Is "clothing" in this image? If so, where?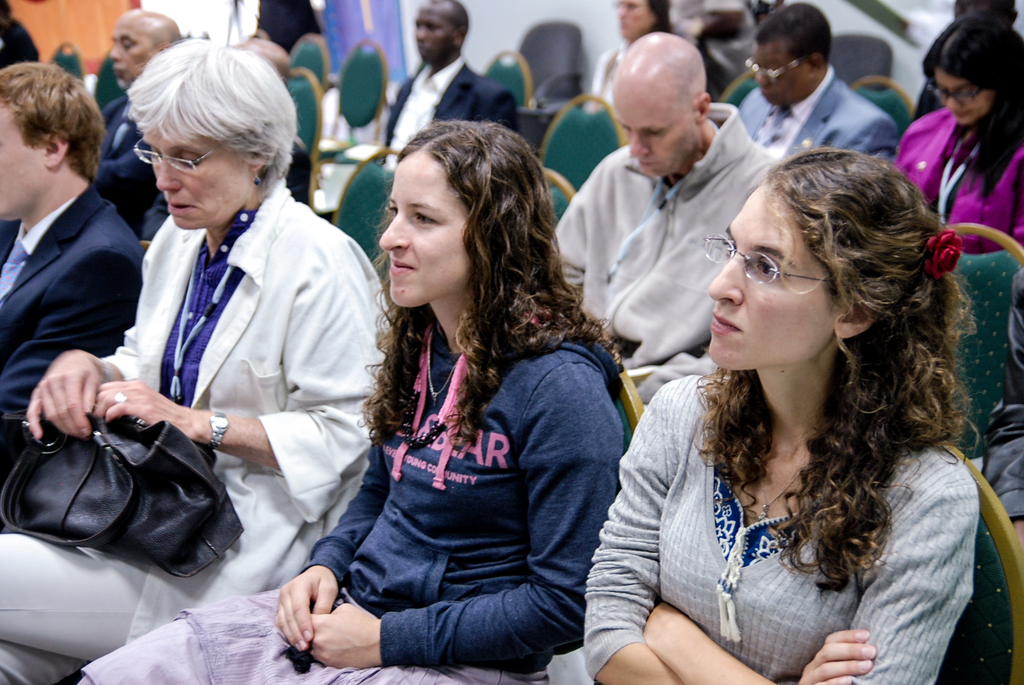
Yes, at select_region(588, 44, 628, 107).
